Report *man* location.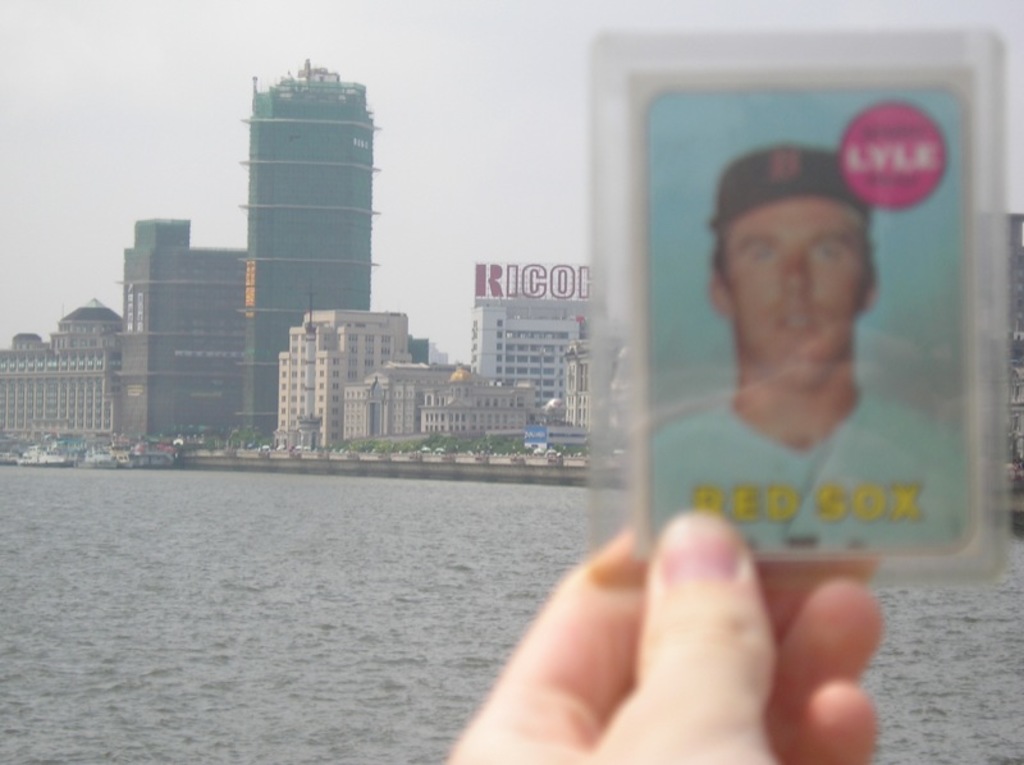
Report: box=[654, 134, 934, 594].
